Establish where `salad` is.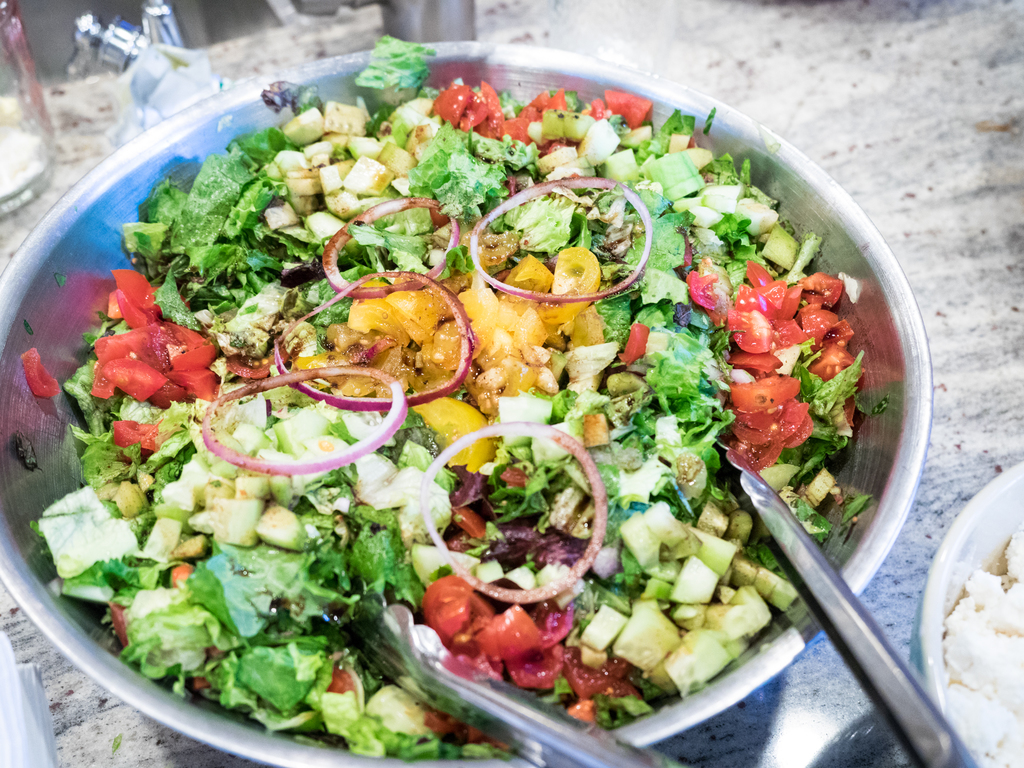
Established at [left=18, top=25, right=892, bottom=765].
